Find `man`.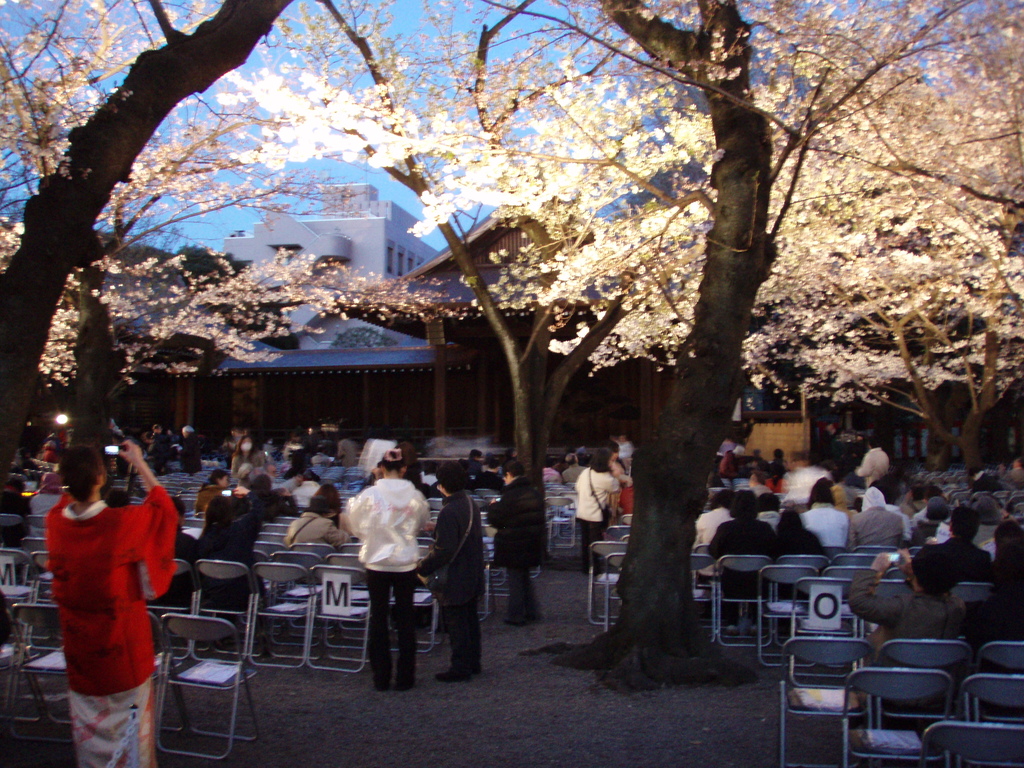
x1=291 y1=468 x2=320 y2=506.
